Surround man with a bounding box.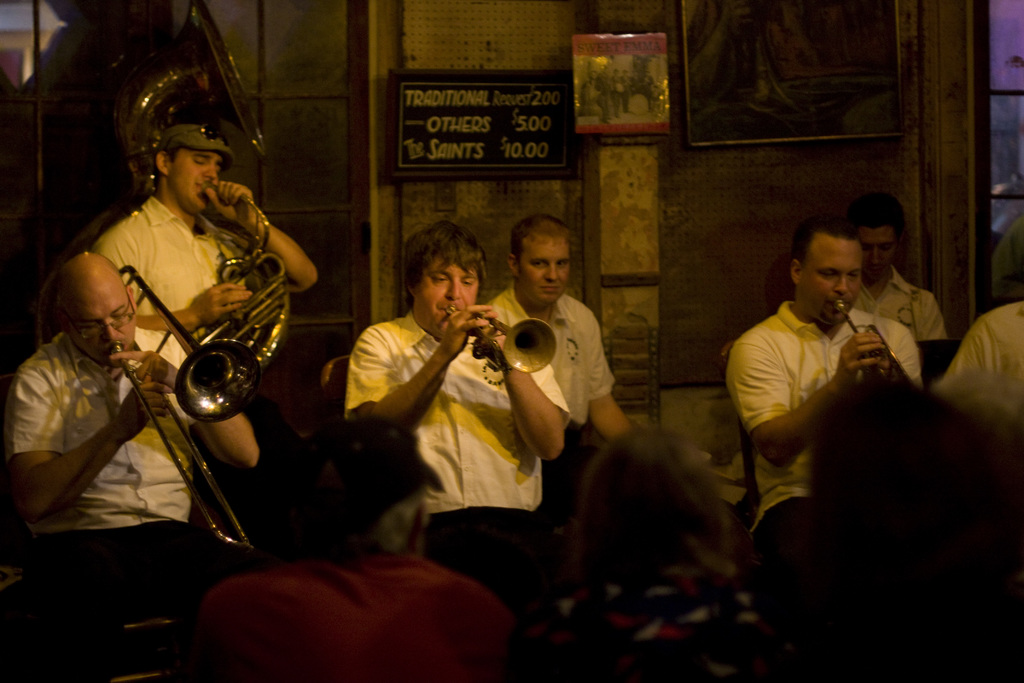
BBox(206, 402, 515, 682).
